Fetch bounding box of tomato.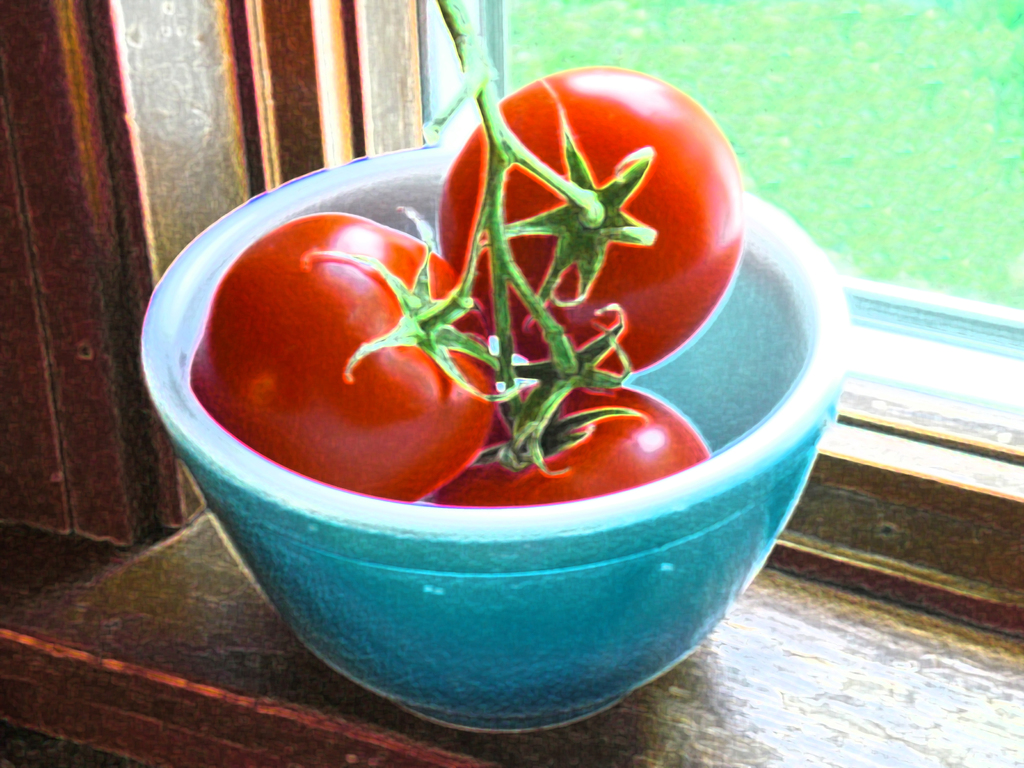
Bbox: (x1=428, y1=67, x2=752, y2=369).
